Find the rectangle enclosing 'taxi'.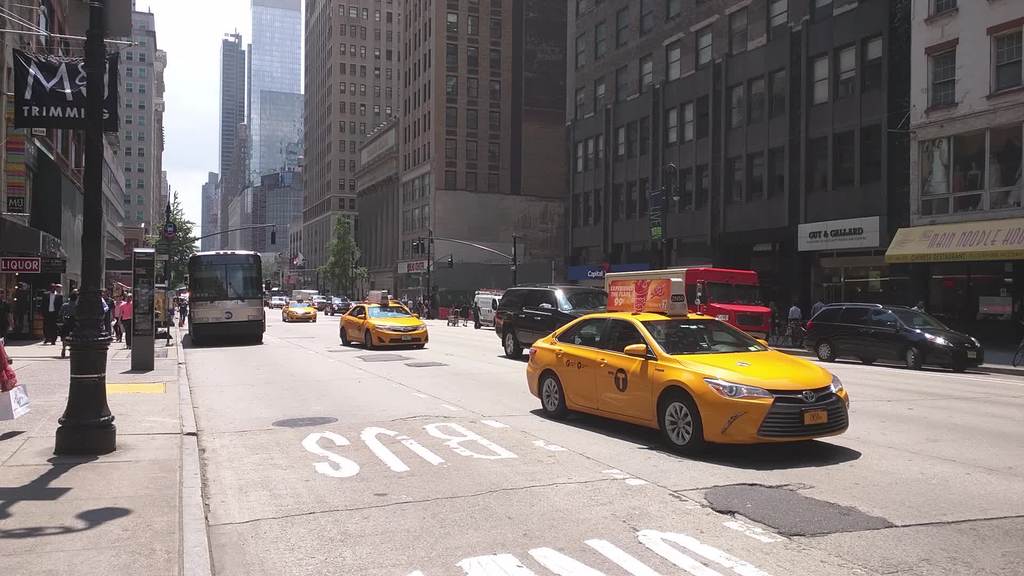
(x1=339, y1=293, x2=428, y2=351).
